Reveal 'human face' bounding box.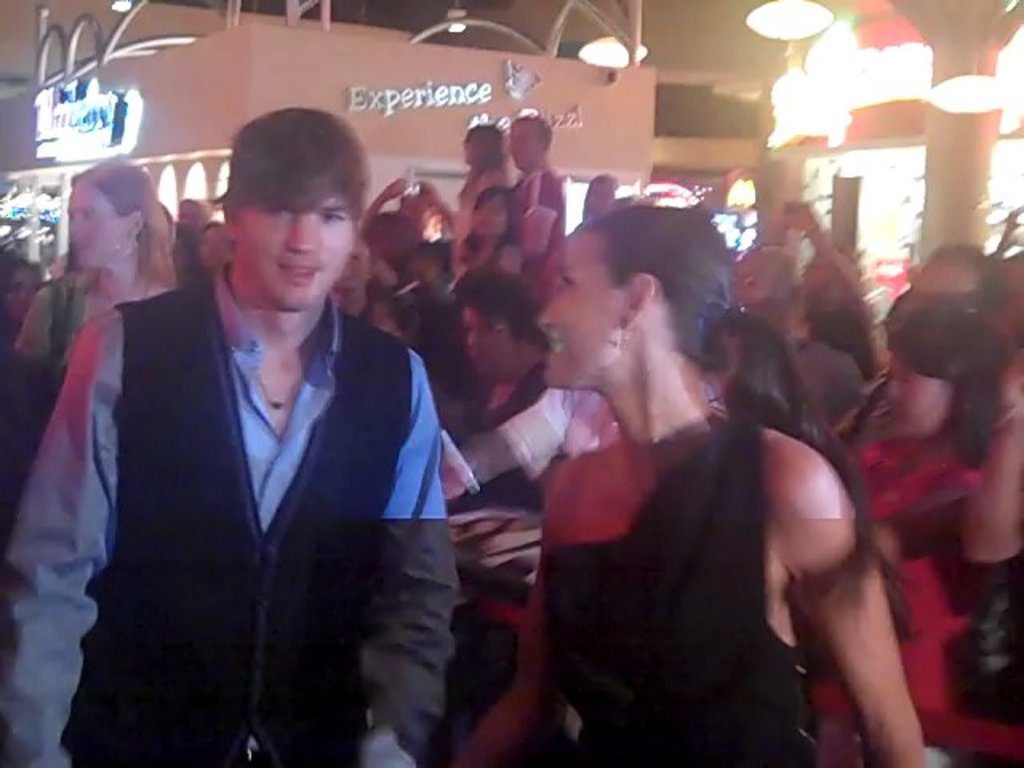
Revealed: bbox=(456, 307, 493, 384).
